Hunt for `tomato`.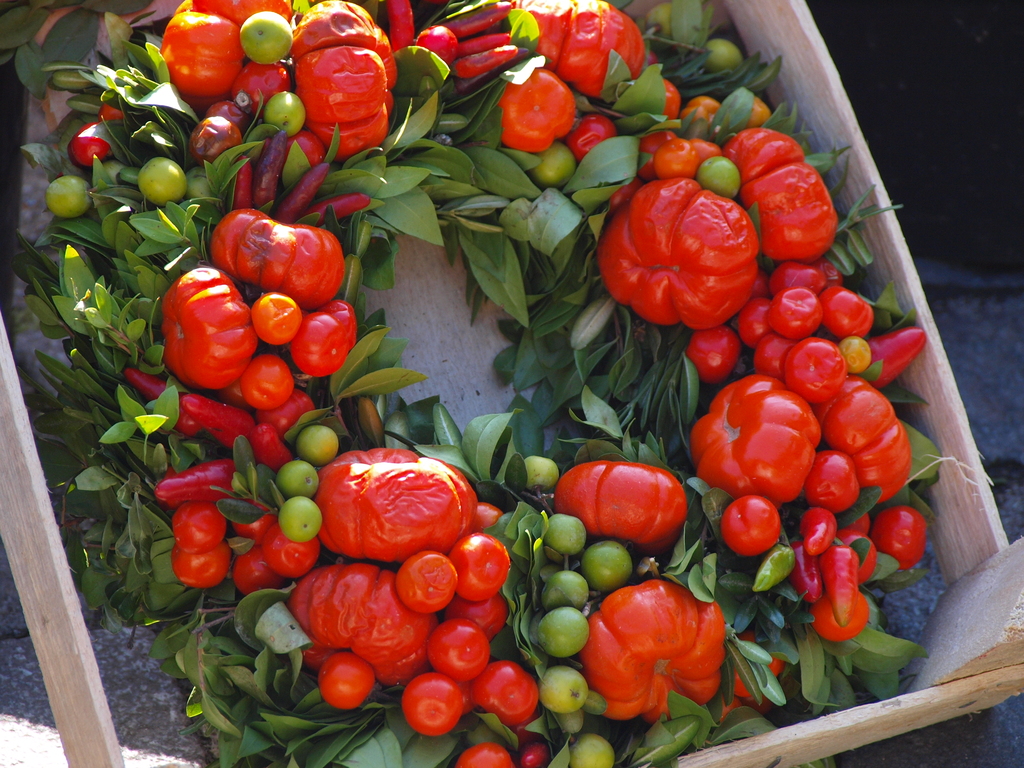
Hunted down at {"x1": 789, "y1": 336, "x2": 849, "y2": 402}.
